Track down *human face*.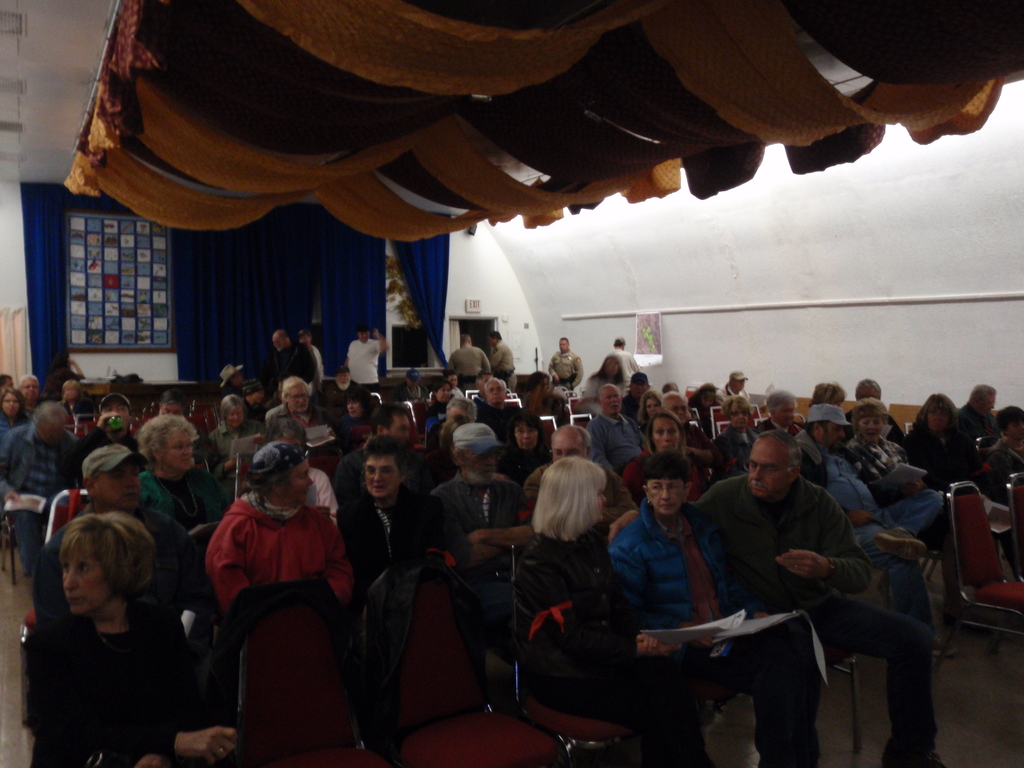
Tracked to [63, 557, 108, 611].
